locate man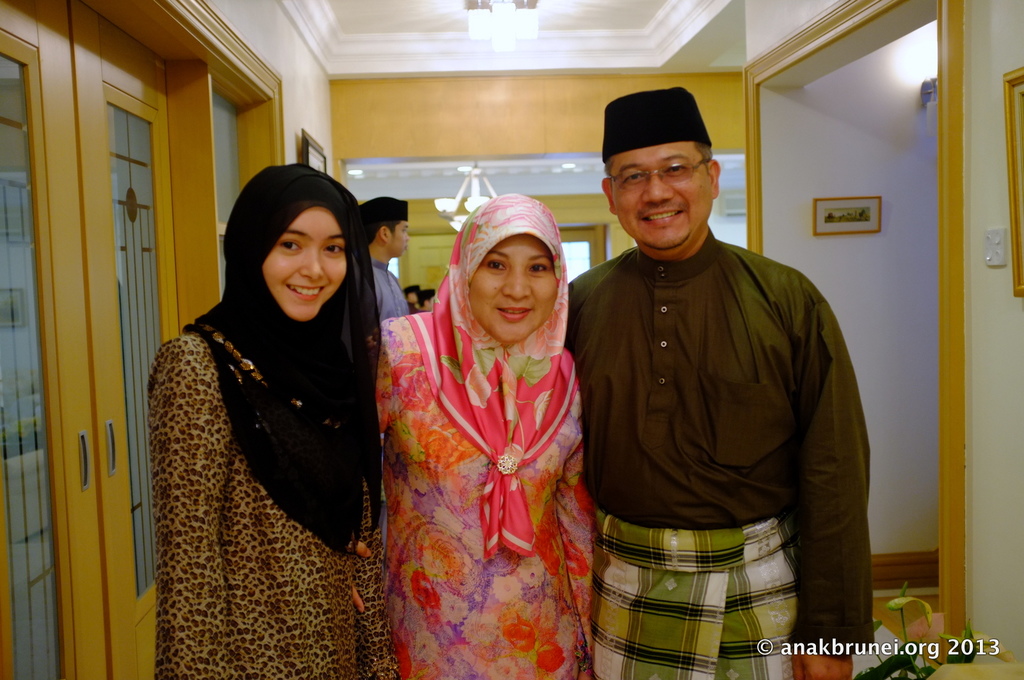
{"x1": 557, "y1": 82, "x2": 872, "y2": 667}
